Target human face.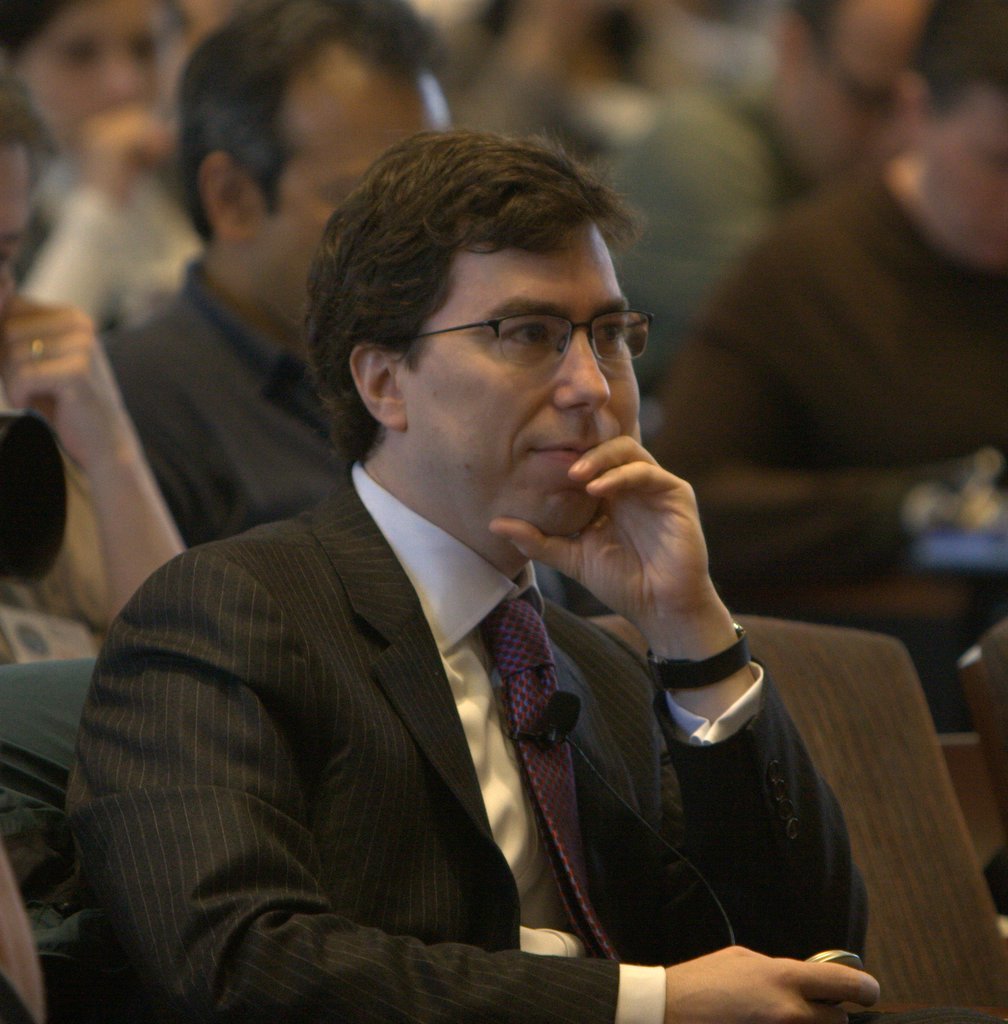
Target region: 26,4,175,148.
